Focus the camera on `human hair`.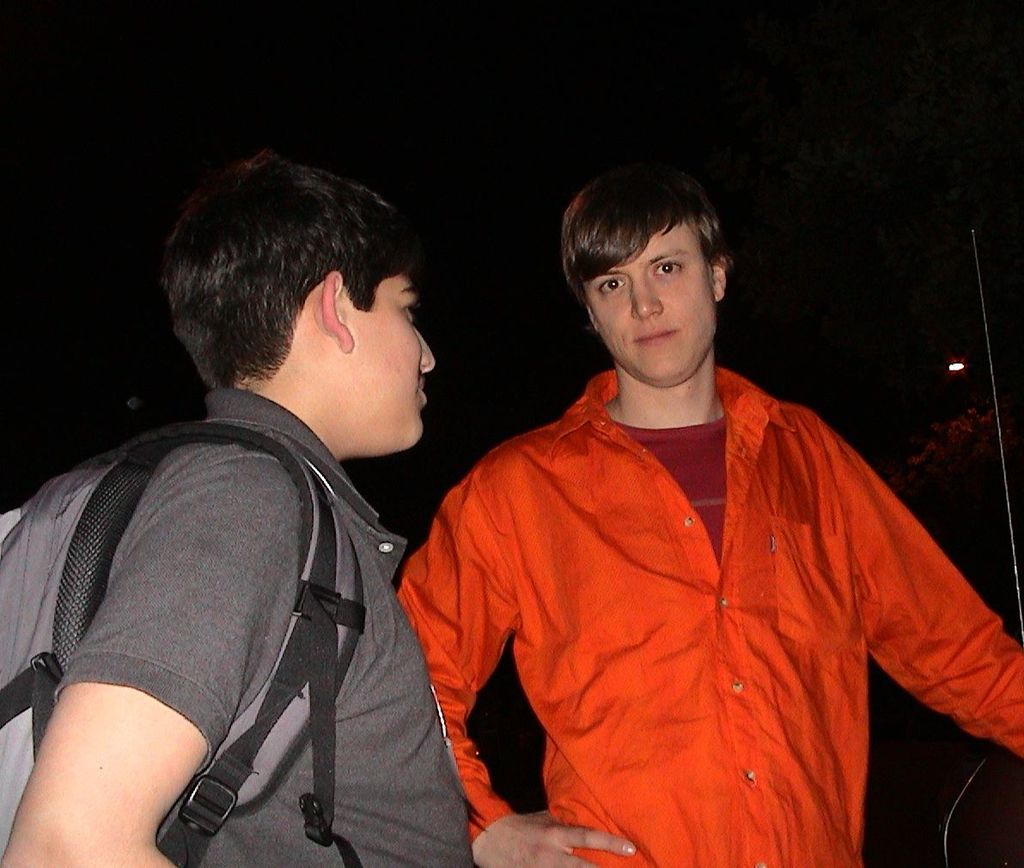
Focus region: box=[562, 159, 732, 335].
